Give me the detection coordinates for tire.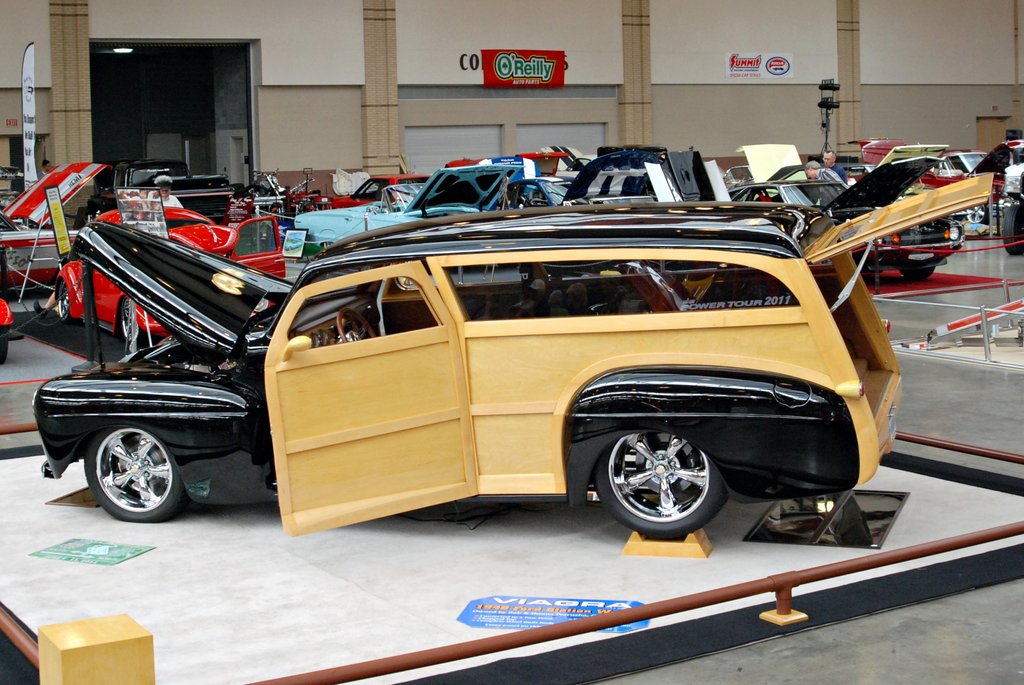
591:431:730:542.
